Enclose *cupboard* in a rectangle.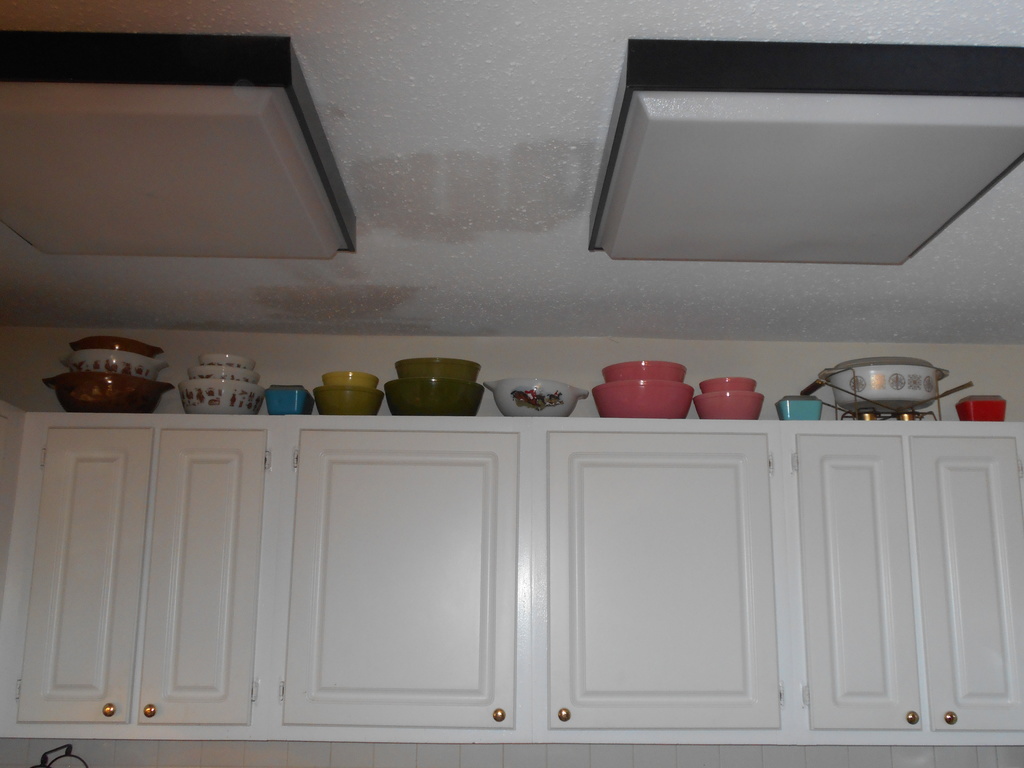
{"x1": 0, "y1": 412, "x2": 1023, "y2": 749}.
